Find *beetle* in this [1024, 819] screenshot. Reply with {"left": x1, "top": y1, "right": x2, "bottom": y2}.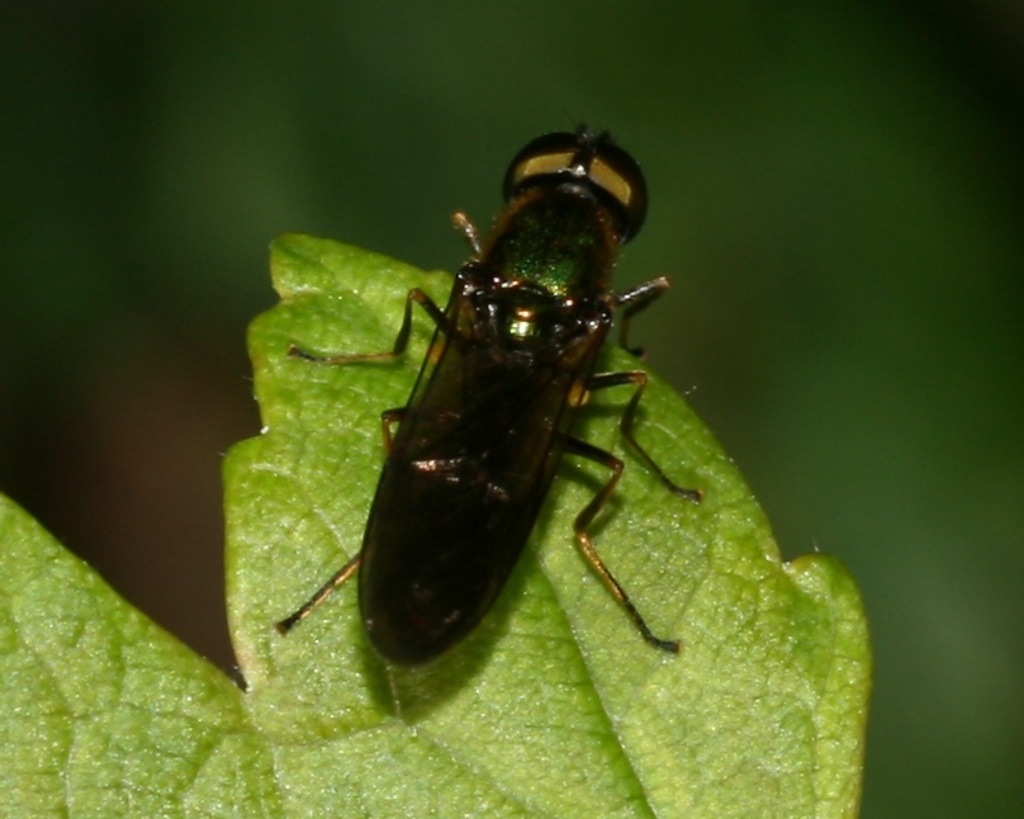
{"left": 261, "top": 119, "right": 702, "bottom": 706}.
